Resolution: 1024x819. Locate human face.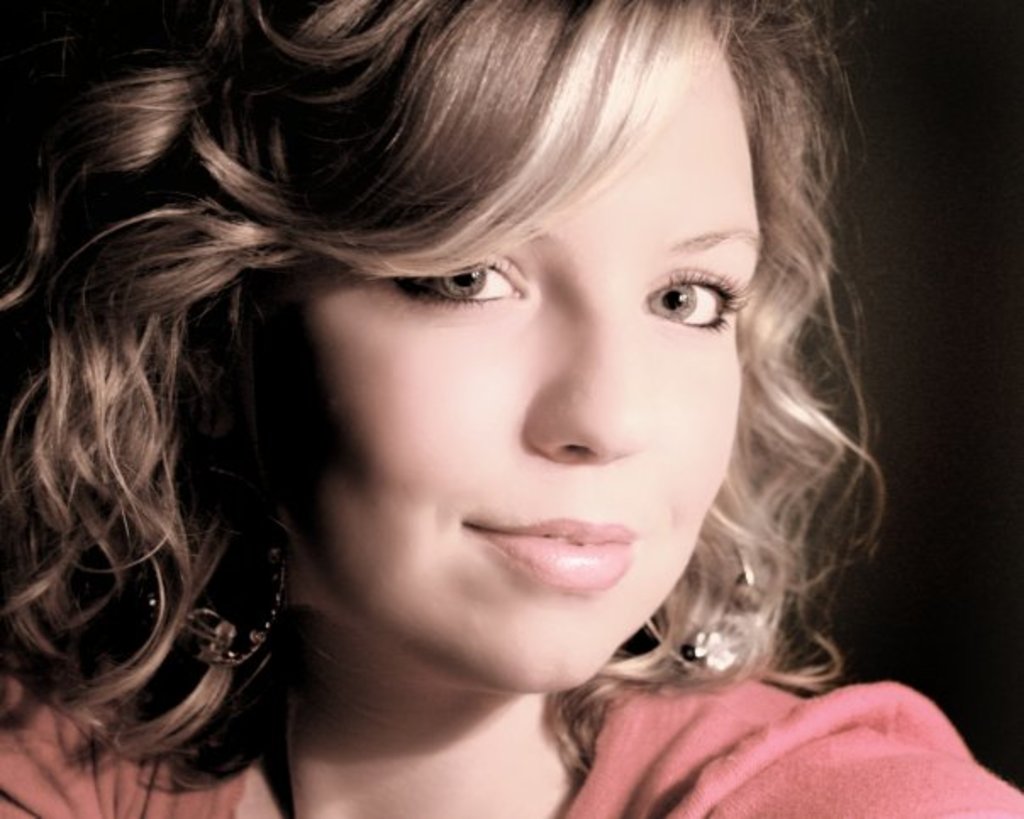
[x1=241, y1=22, x2=766, y2=704].
